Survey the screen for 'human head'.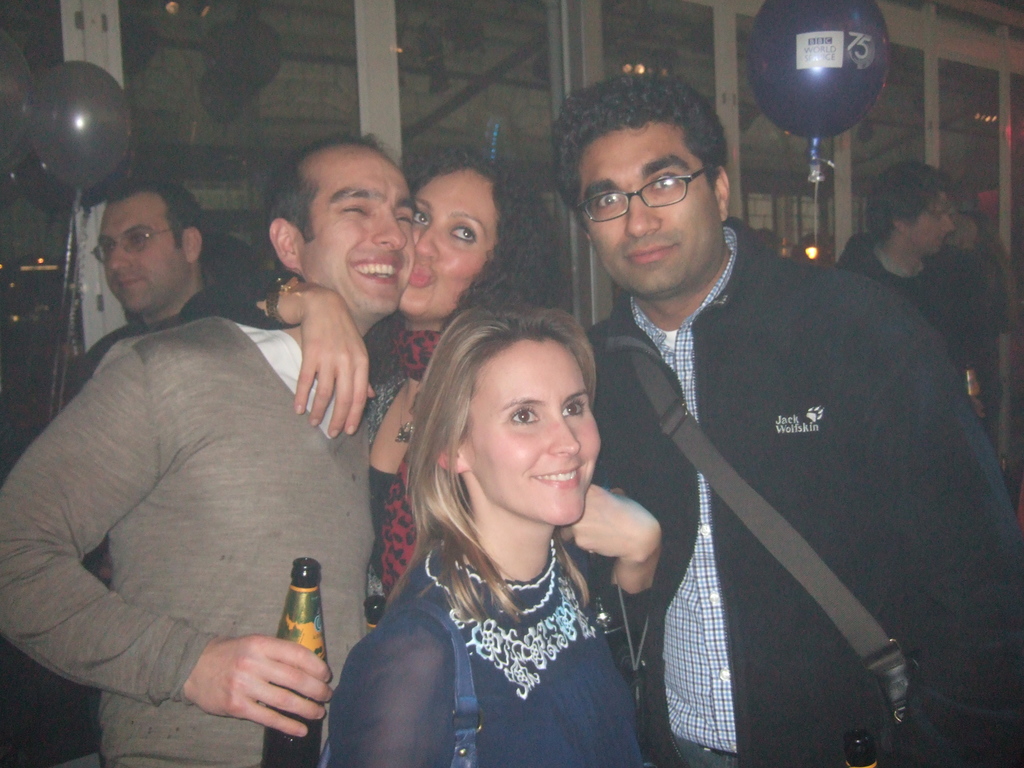
Survey found: l=269, t=132, r=418, b=322.
